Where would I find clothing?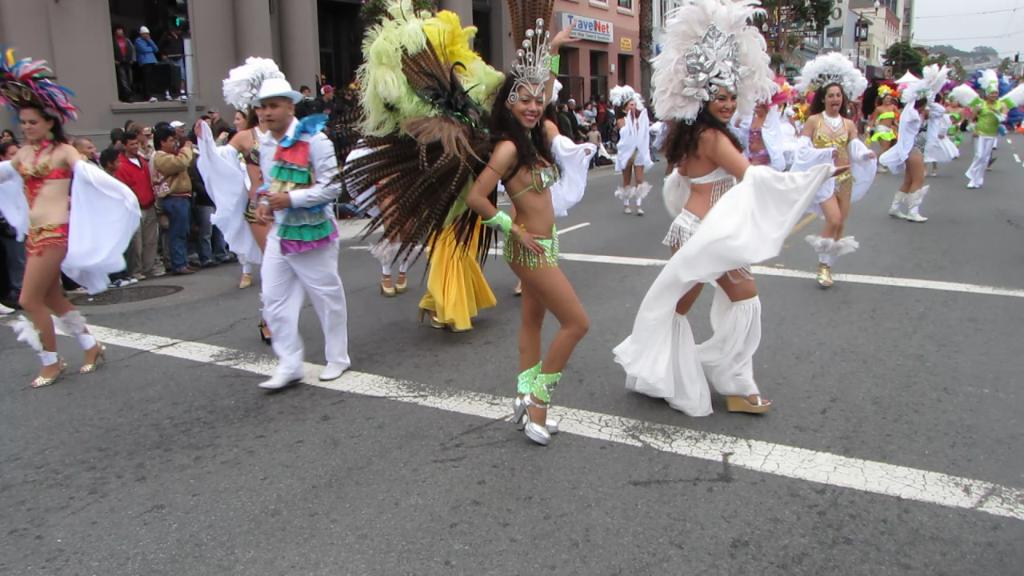
At select_region(28, 222, 85, 249).
